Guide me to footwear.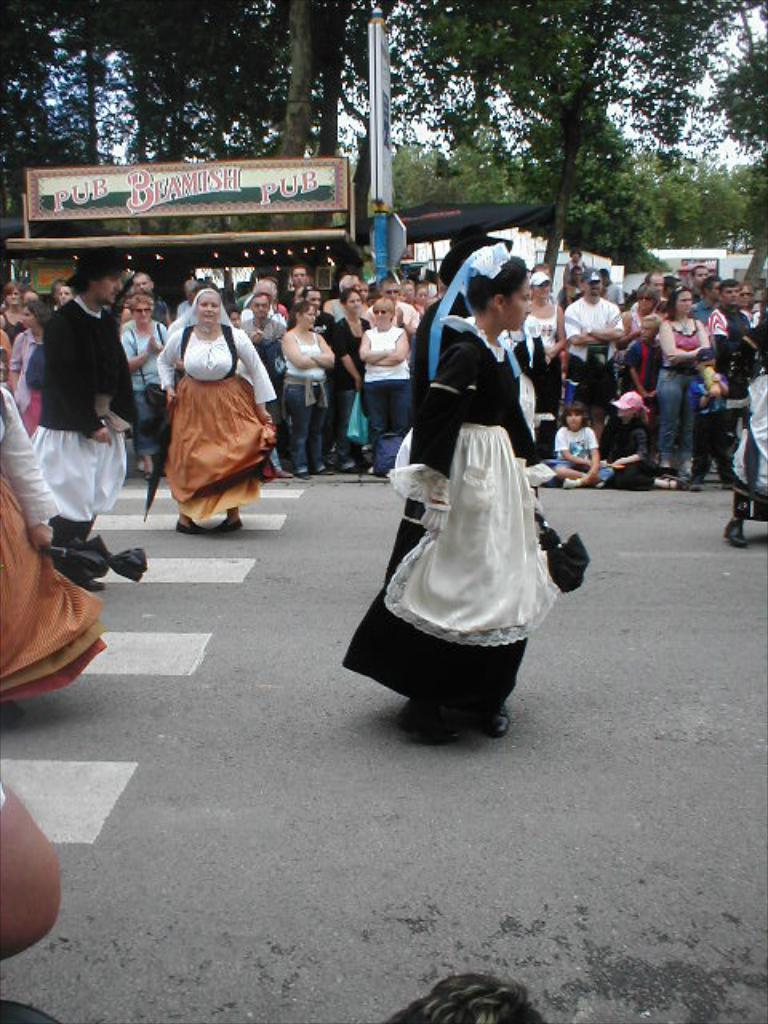
Guidance: [661,474,688,491].
